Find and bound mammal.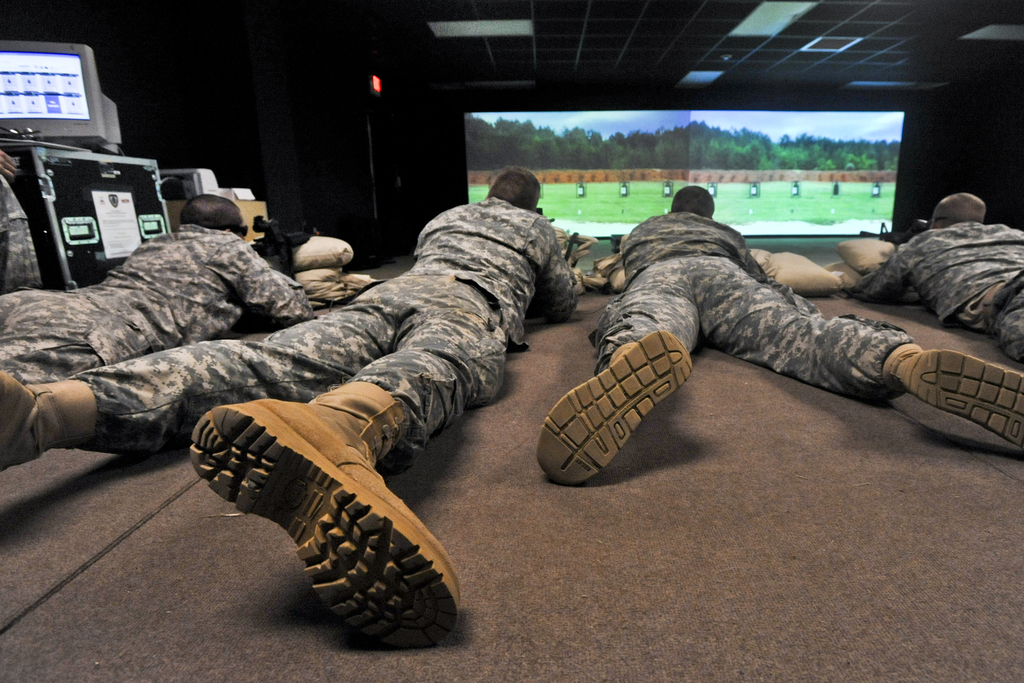
Bound: <bbox>0, 193, 316, 383</bbox>.
